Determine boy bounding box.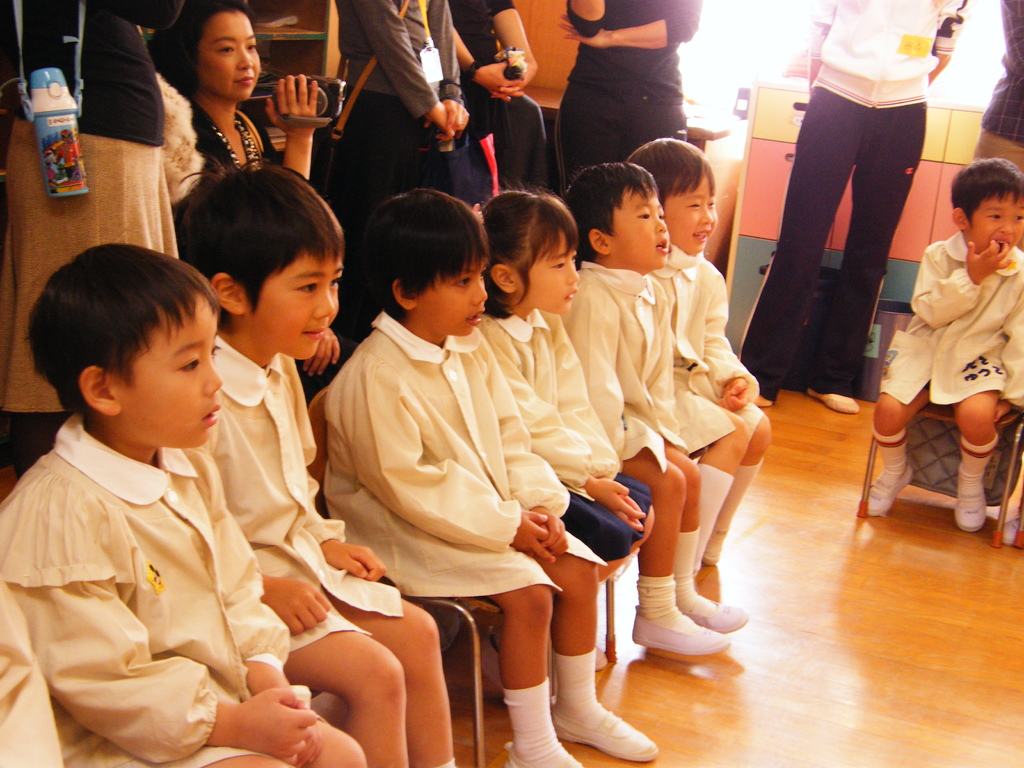
Determined: region(319, 182, 658, 767).
